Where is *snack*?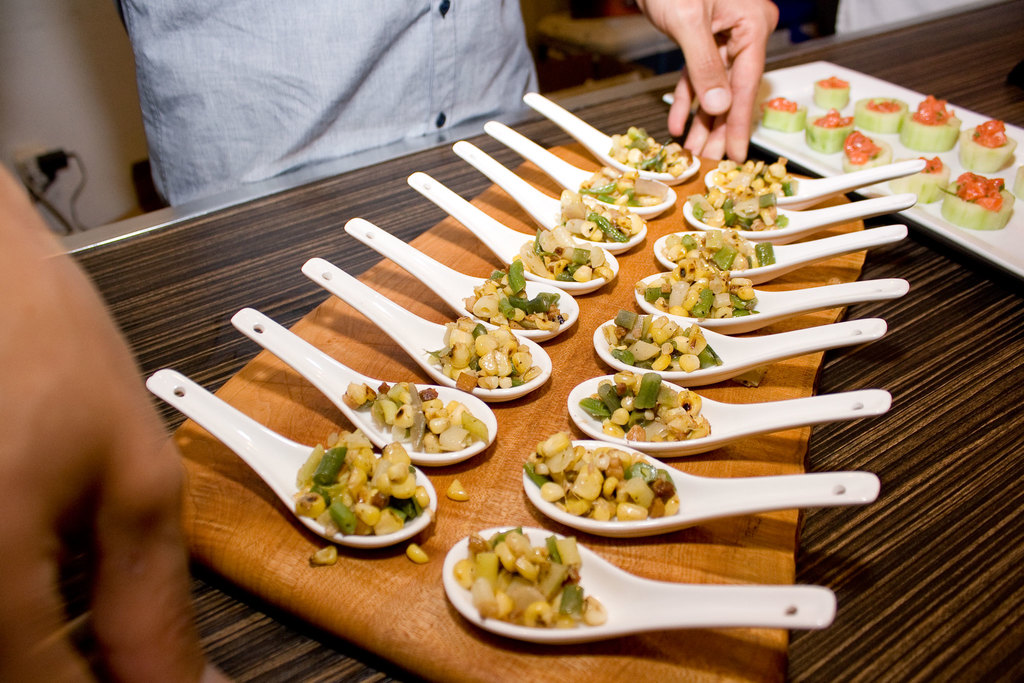
427/317/547/397.
